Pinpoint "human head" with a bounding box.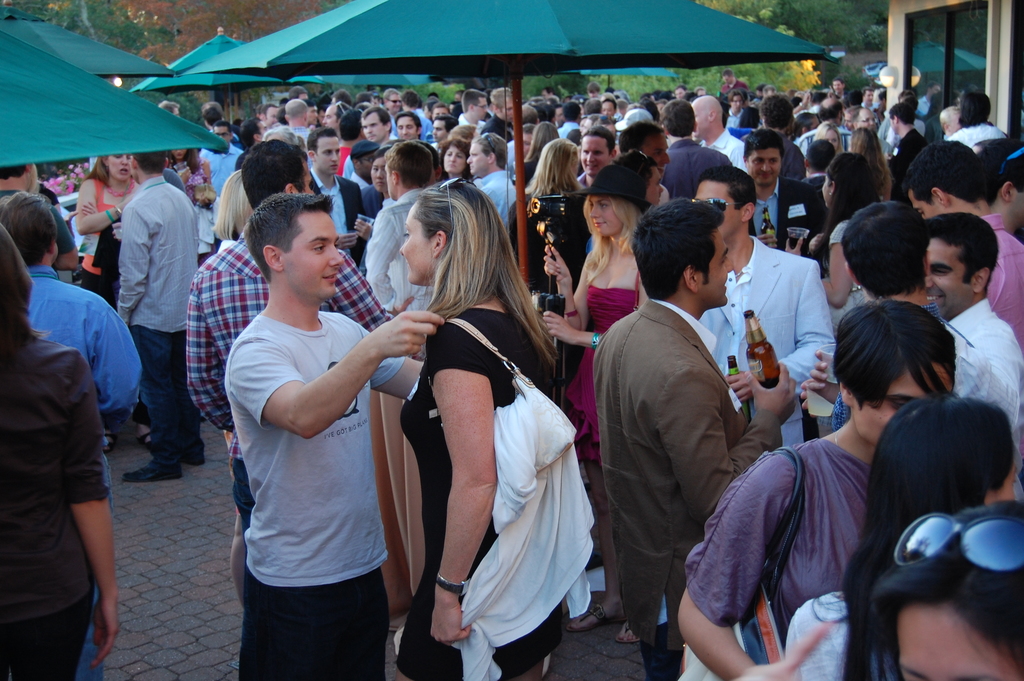
detection(934, 104, 961, 134).
